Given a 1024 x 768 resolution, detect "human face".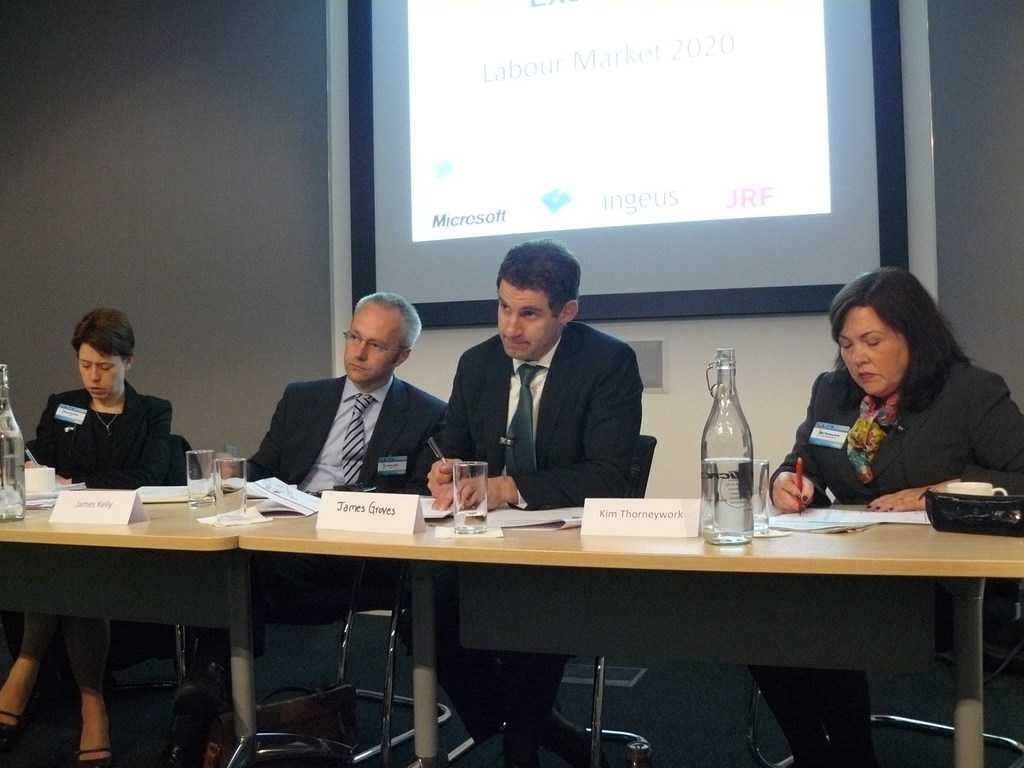
(79,342,120,397).
